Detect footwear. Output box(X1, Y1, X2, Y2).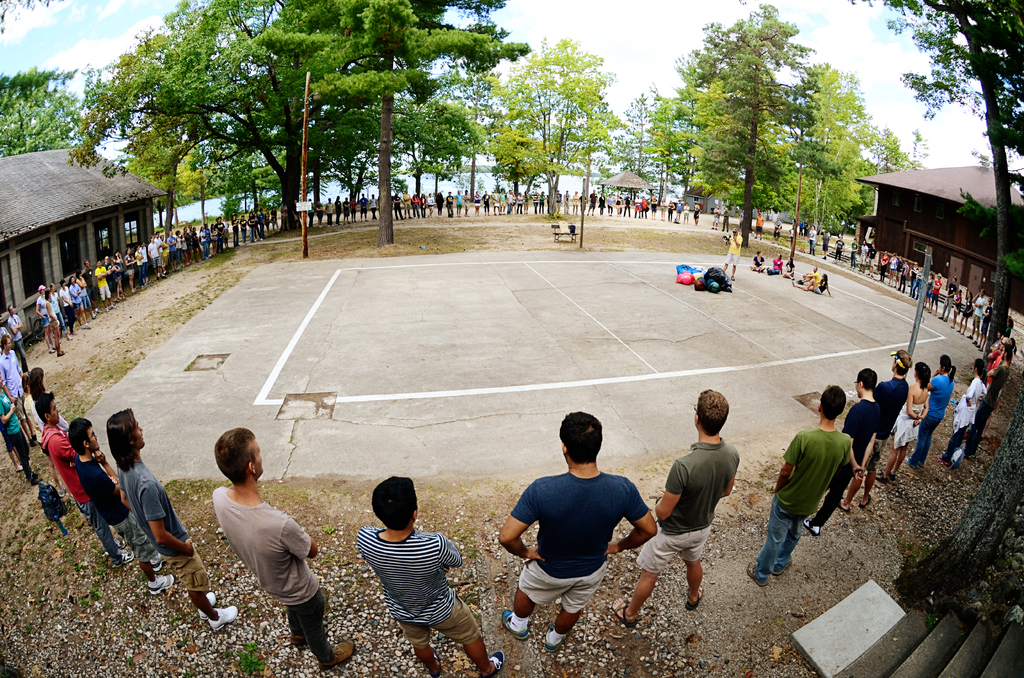
box(974, 340, 977, 344).
